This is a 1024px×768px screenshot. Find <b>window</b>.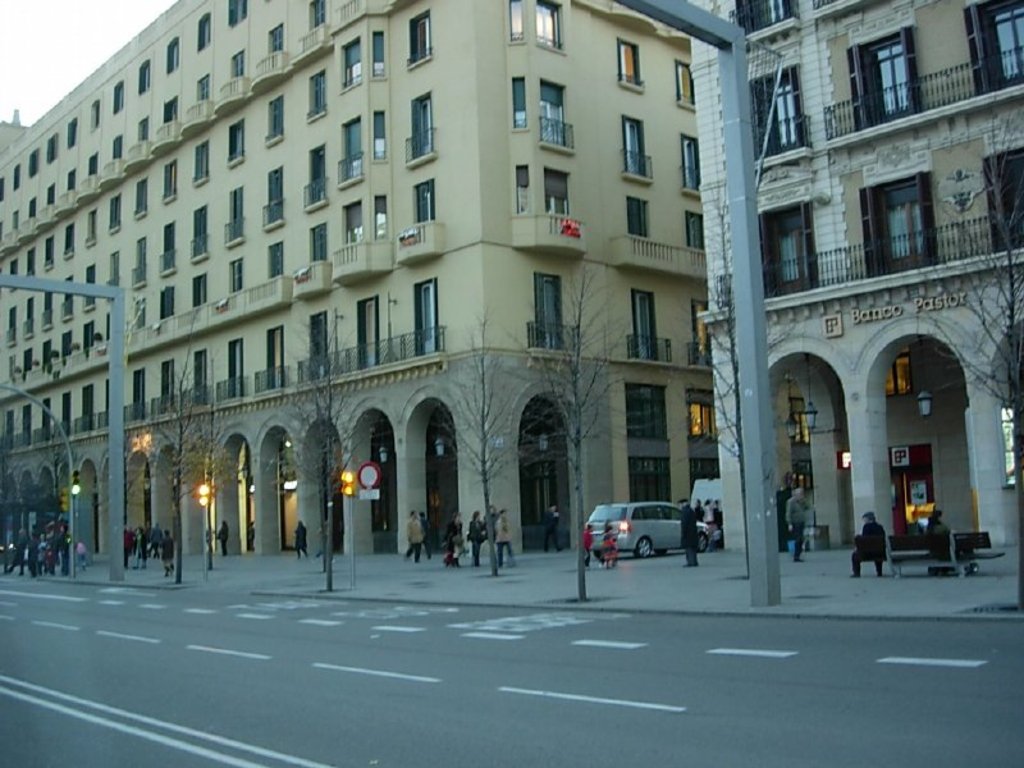
Bounding box: BBox(416, 276, 443, 360).
